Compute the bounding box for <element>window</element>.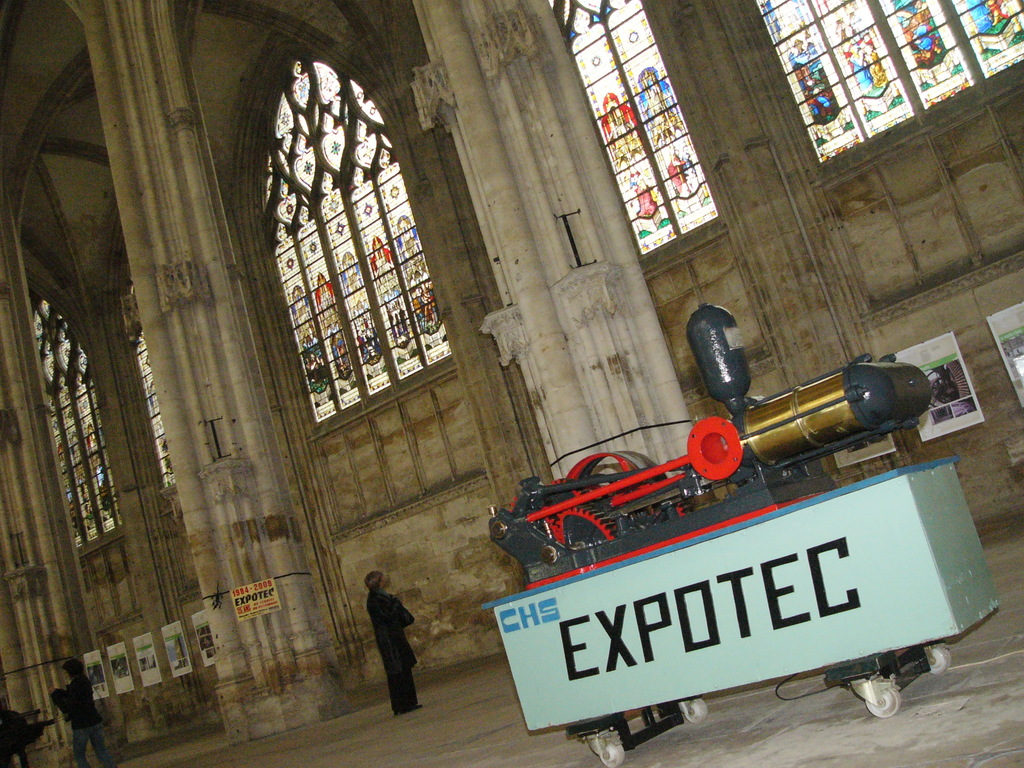
rect(246, 26, 447, 460).
